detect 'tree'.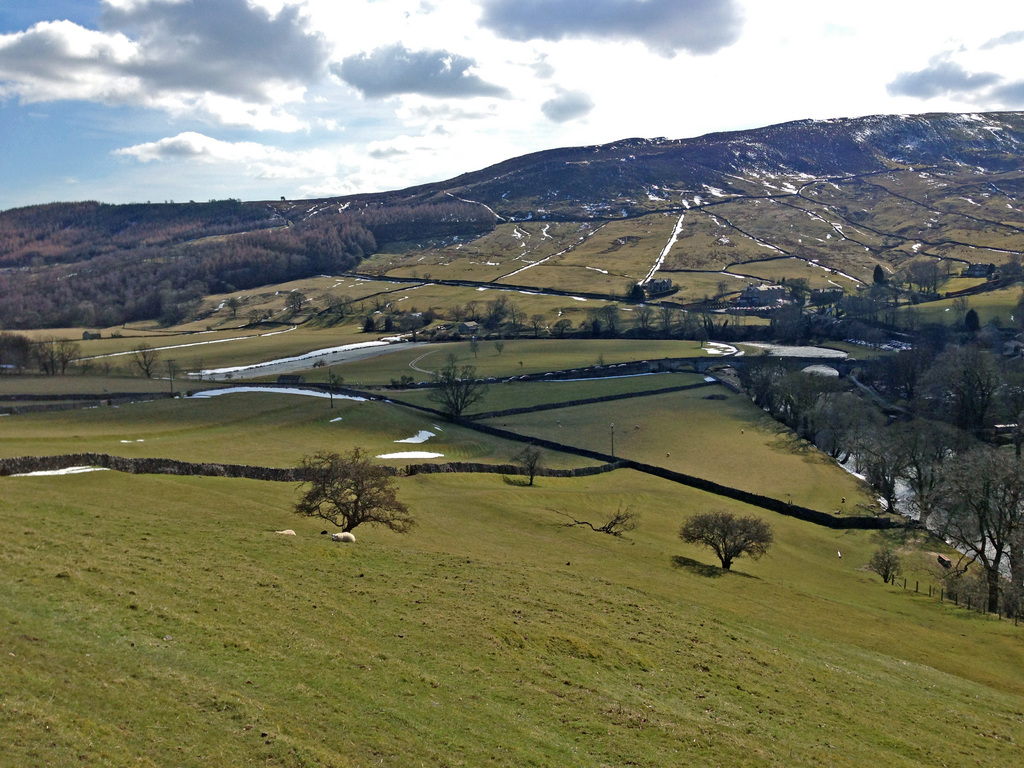
Detected at [319,369,346,408].
